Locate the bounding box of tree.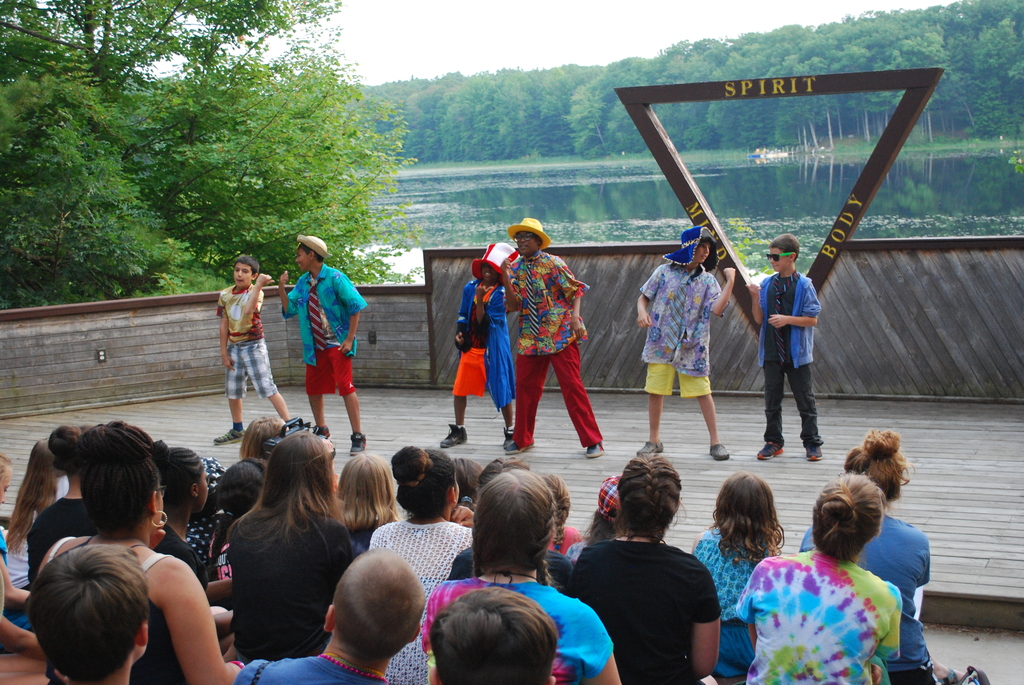
Bounding box: left=16, top=50, right=465, bottom=284.
